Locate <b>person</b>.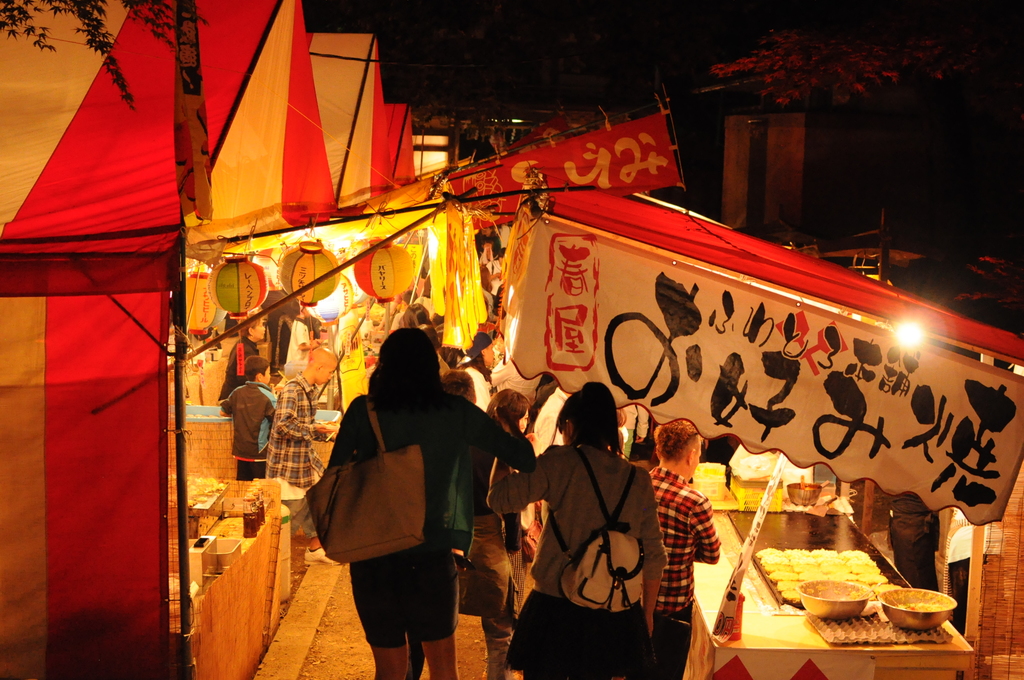
Bounding box: (319, 314, 504, 667).
